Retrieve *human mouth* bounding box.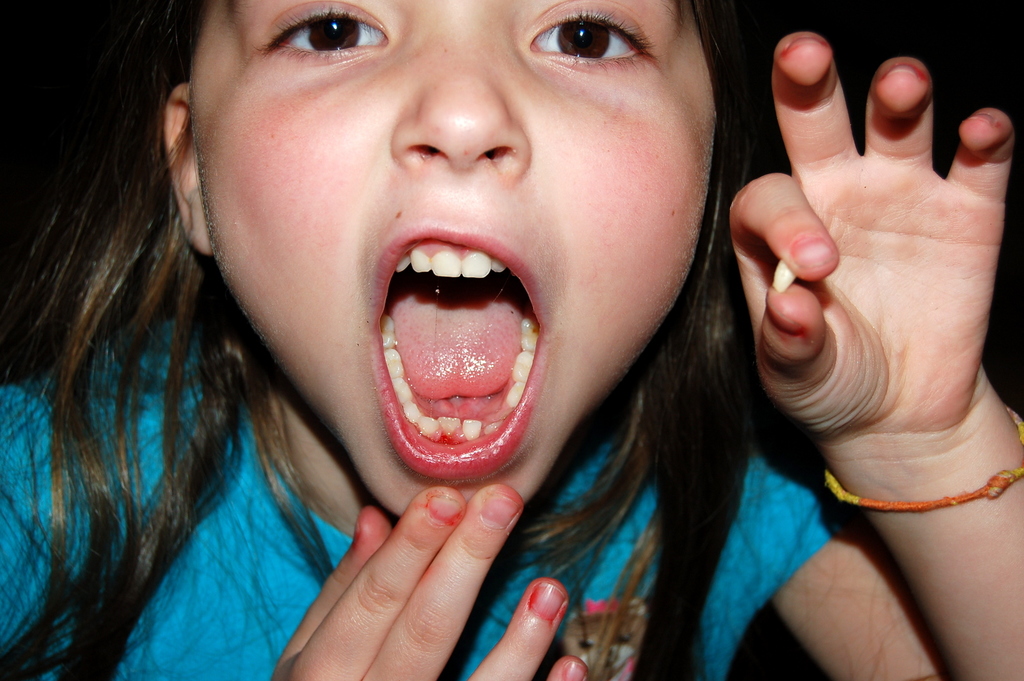
Bounding box: box=[367, 226, 548, 481].
